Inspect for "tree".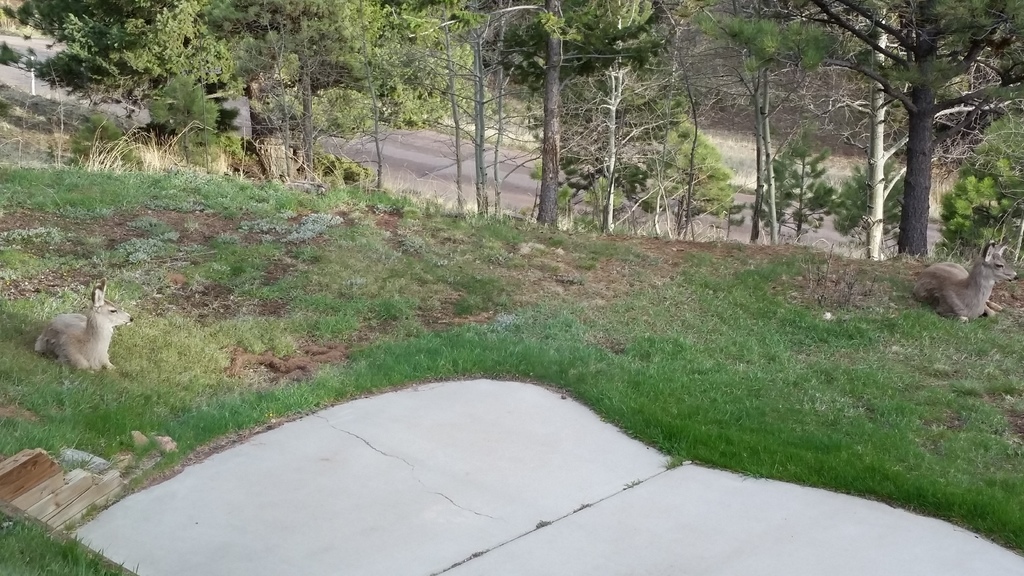
Inspection: [774,5,1008,275].
